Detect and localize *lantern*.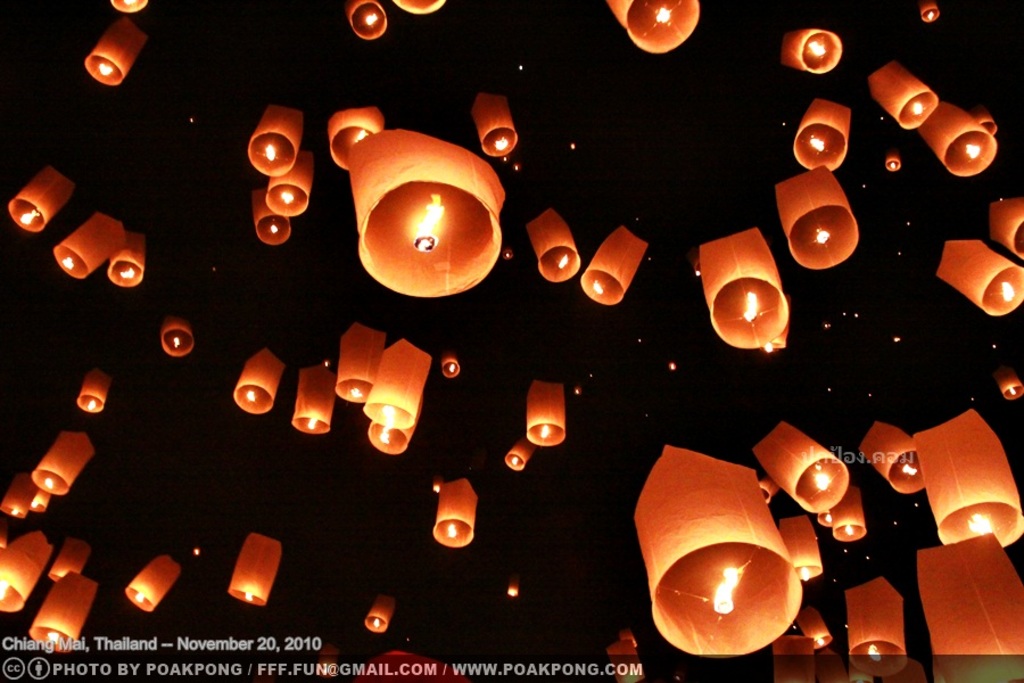
Localized at {"x1": 605, "y1": 0, "x2": 697, "y2": 49}.
